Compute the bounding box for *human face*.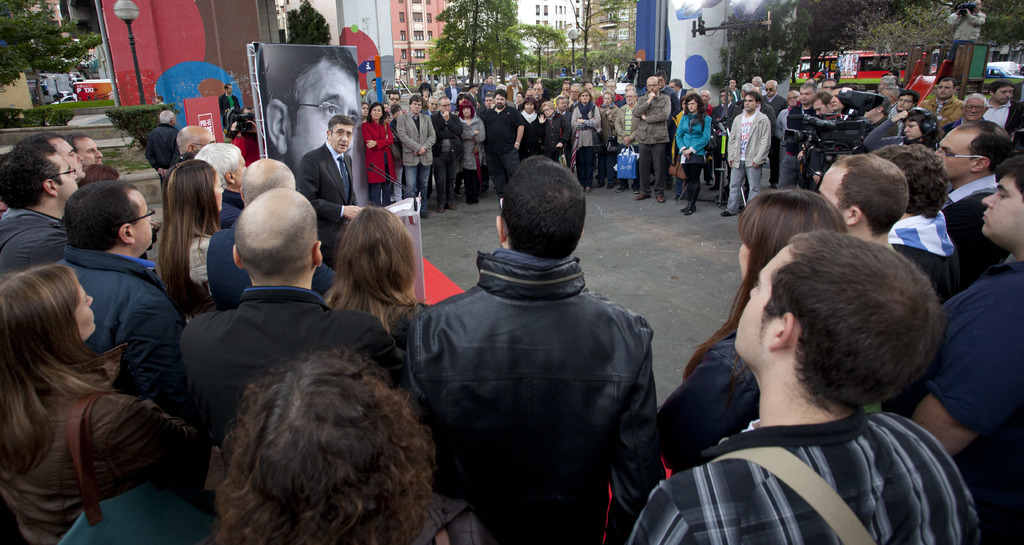
[53,153,78,207].
